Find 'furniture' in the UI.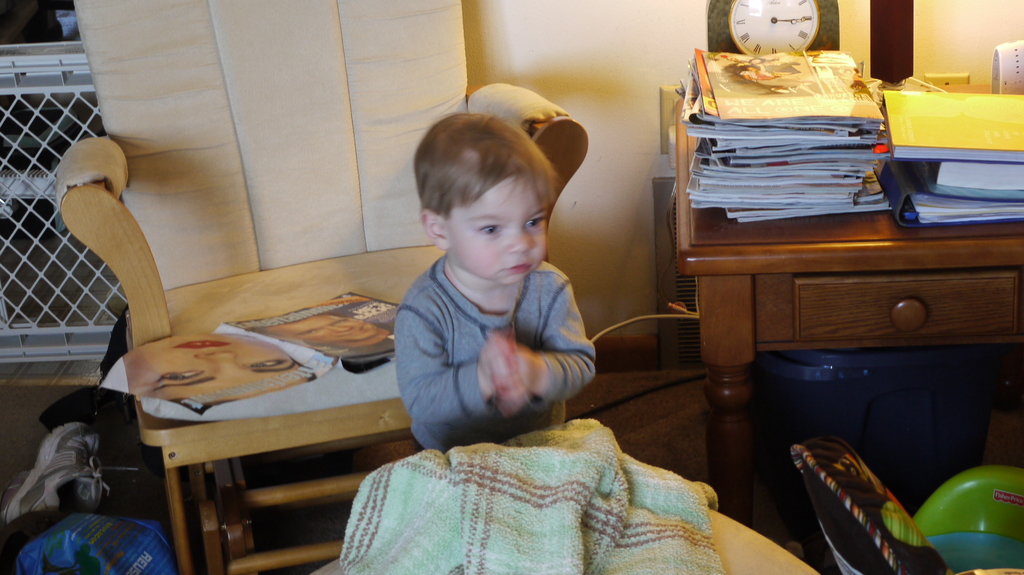
UI element at (left=675, top=93, right=1023, bottom=526).
